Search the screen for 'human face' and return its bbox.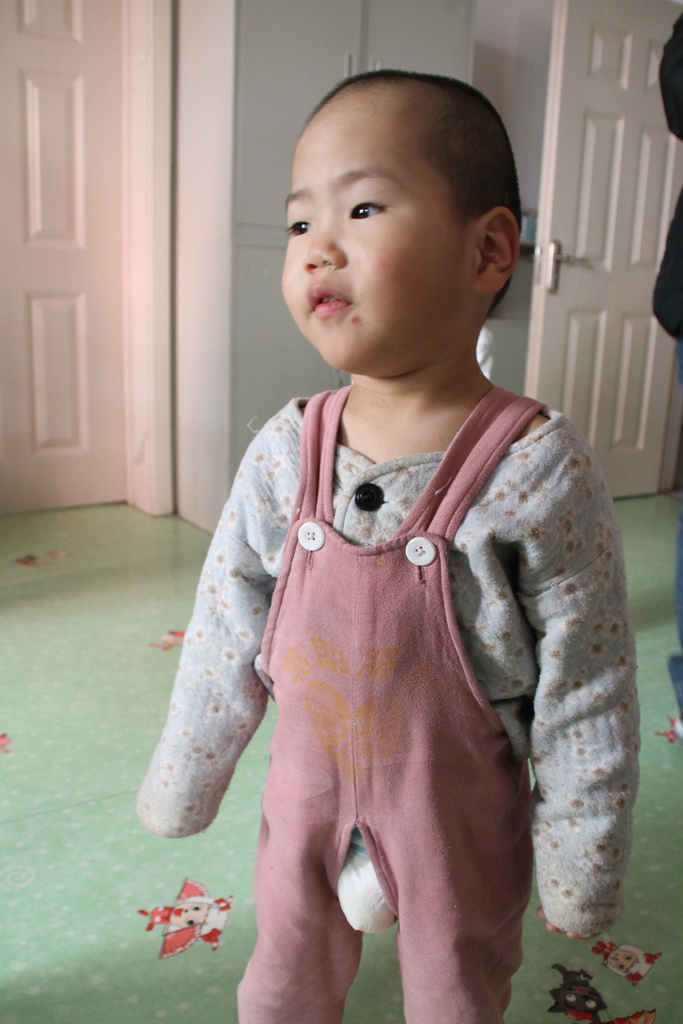
Found: [269, 77, 463, 376].
